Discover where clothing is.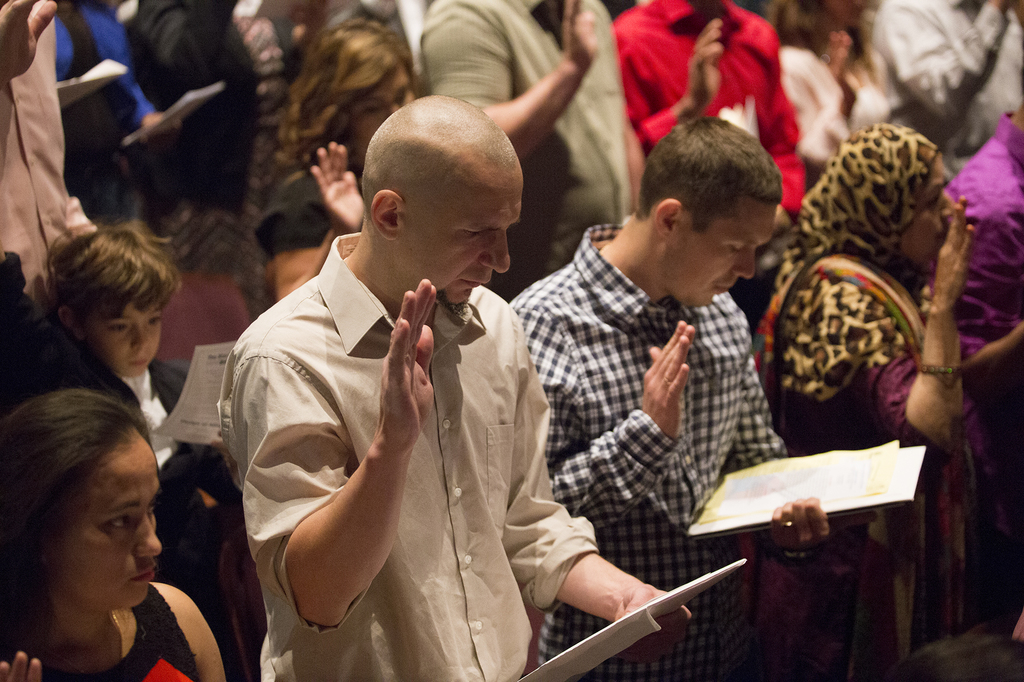
Discovered at locate(52, 578, 209, 681).
